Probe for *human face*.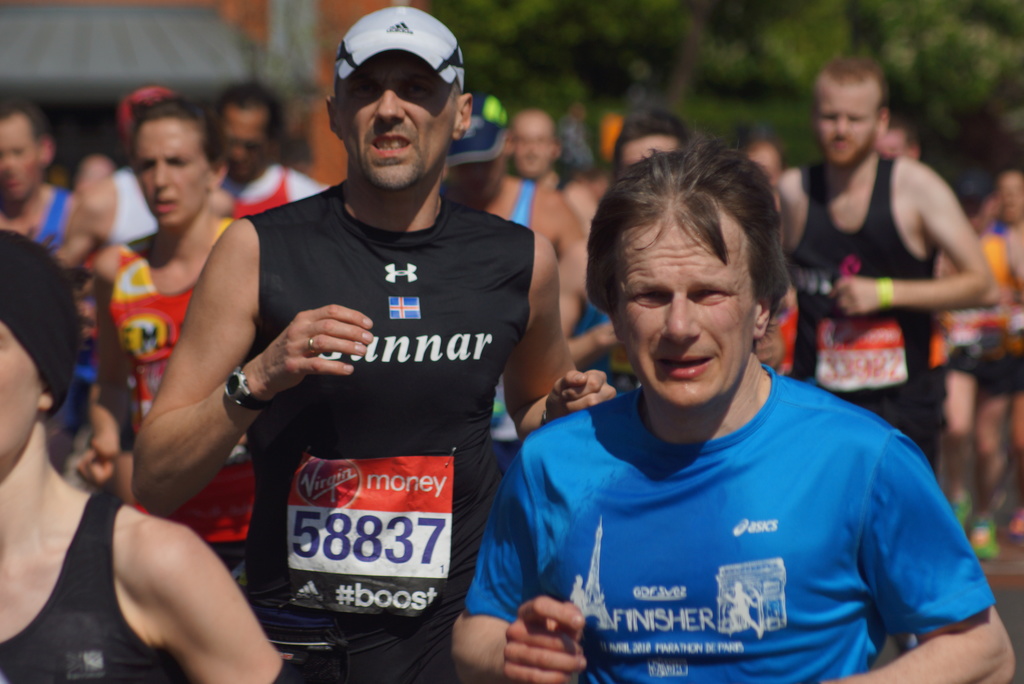
Probe result: 0,320,47,471.
